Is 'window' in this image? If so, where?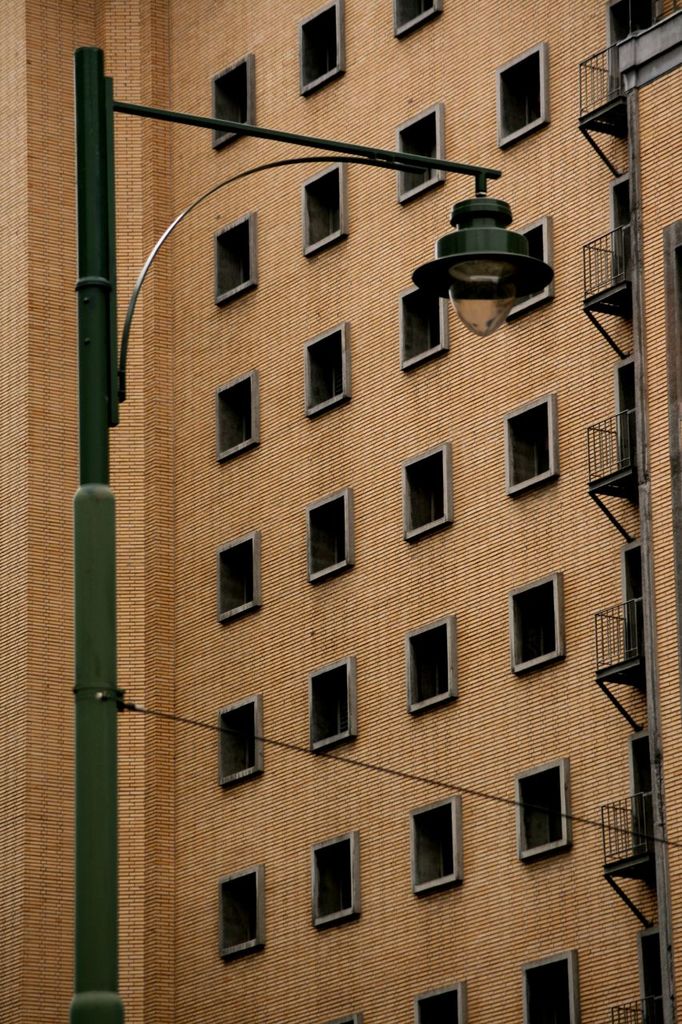
Yes, at 606 166 628 293.
